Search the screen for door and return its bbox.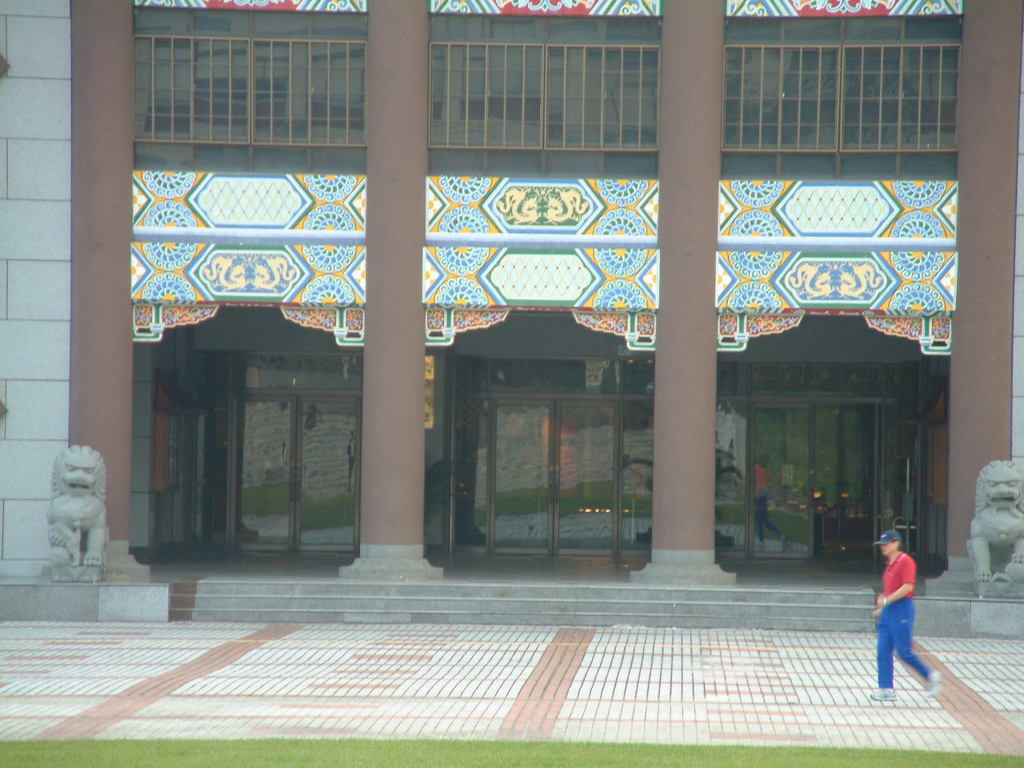
Found: (x1=490, y1=397, x2=616, y2=554).
